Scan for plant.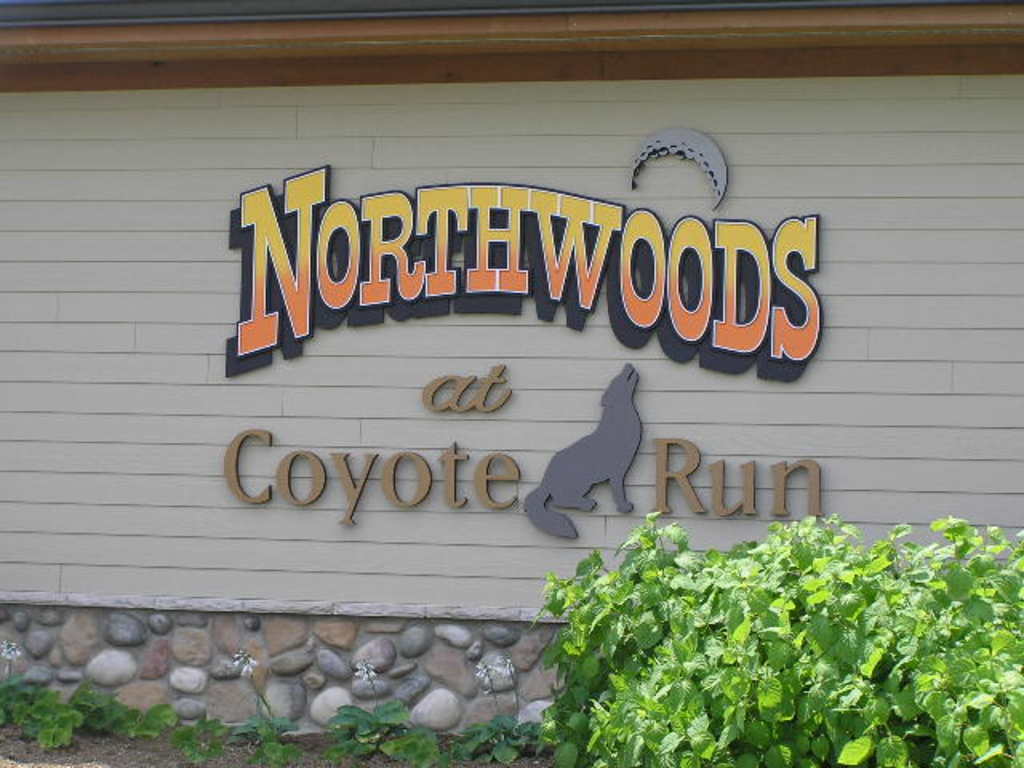
Scan result: 18:670:104:758.
